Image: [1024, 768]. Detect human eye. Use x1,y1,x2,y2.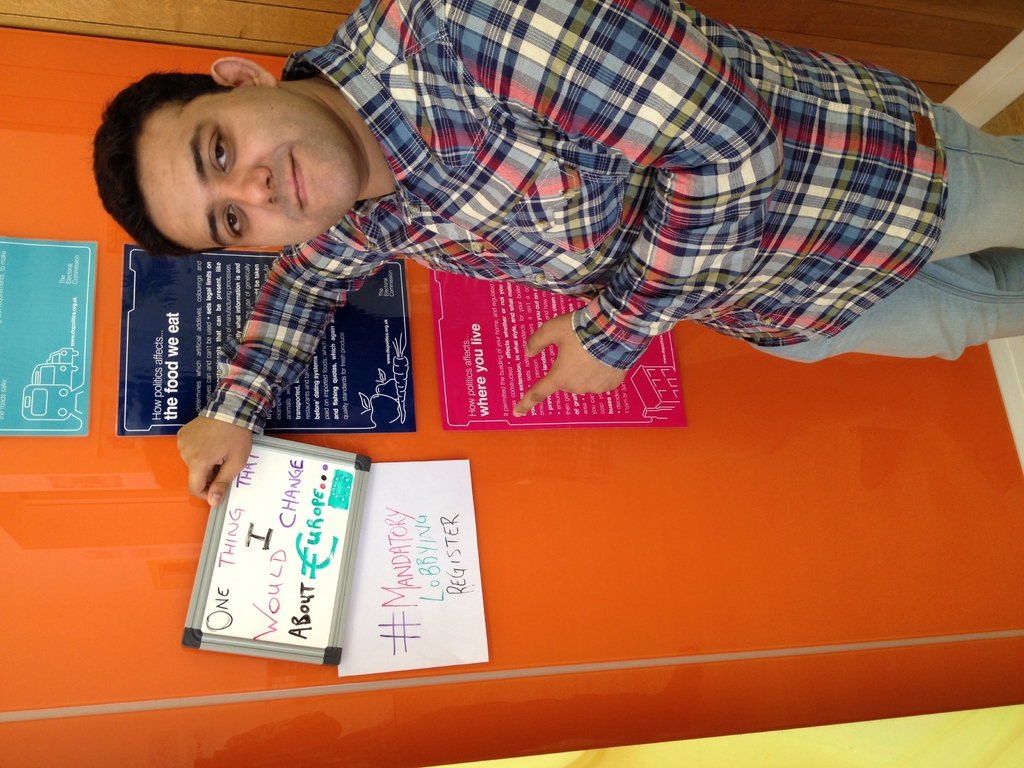
209,124,235,175.
